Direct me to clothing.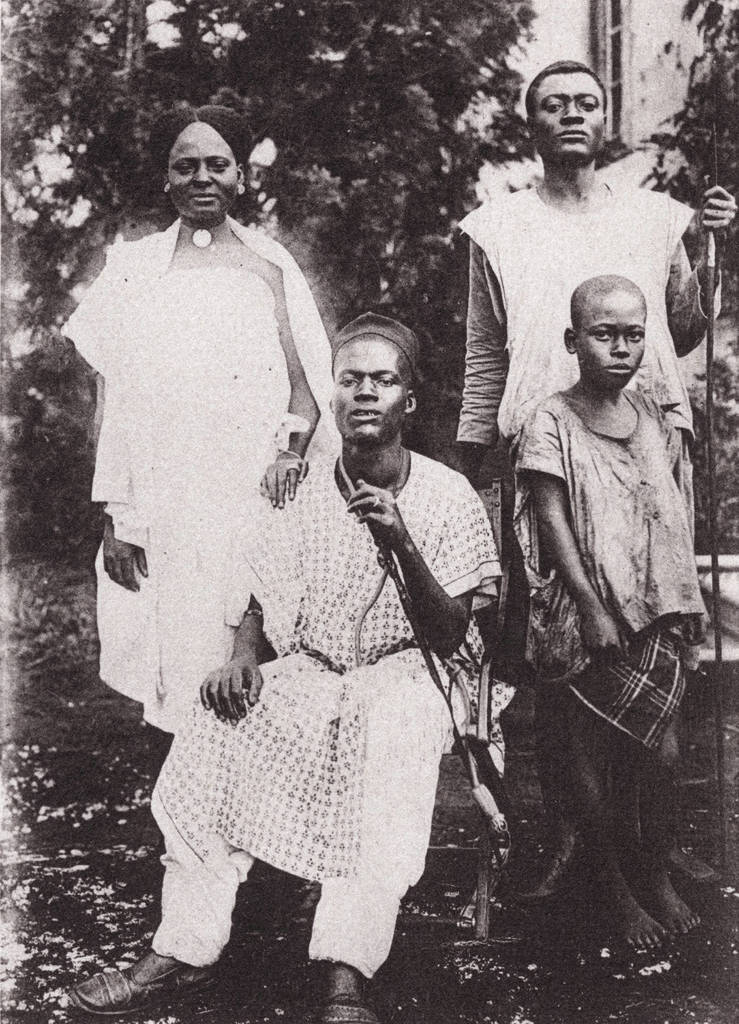
Direction: crop(142, 450, 505, 983).
